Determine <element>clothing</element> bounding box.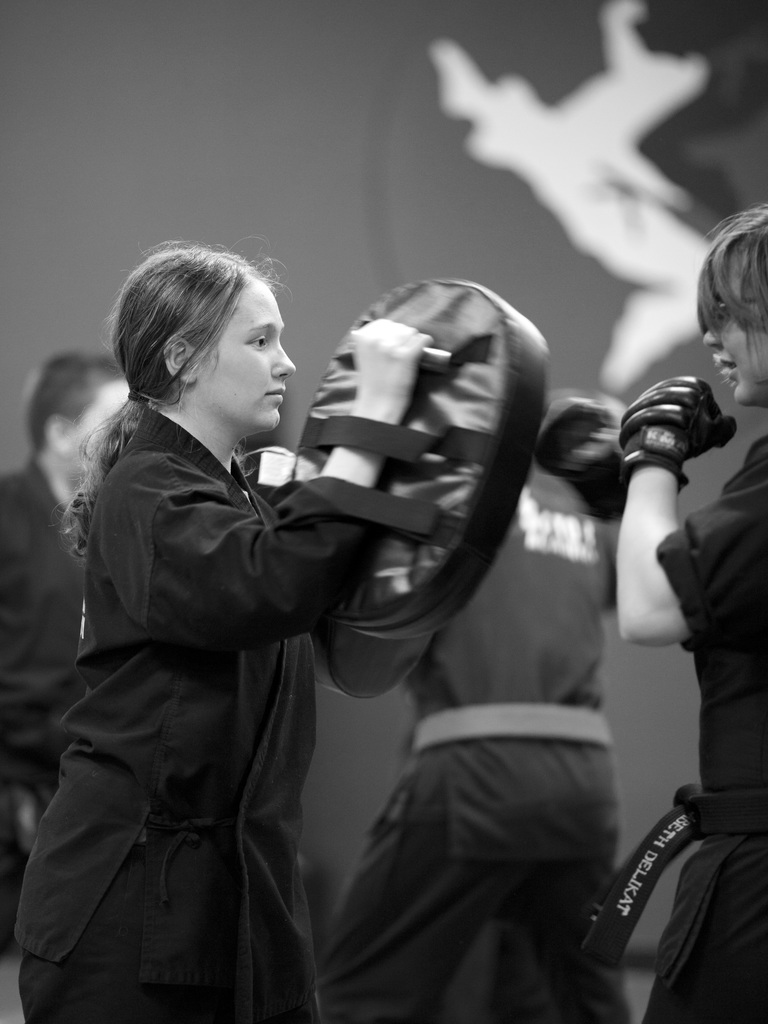
Determined: 17,301,394,1023.
